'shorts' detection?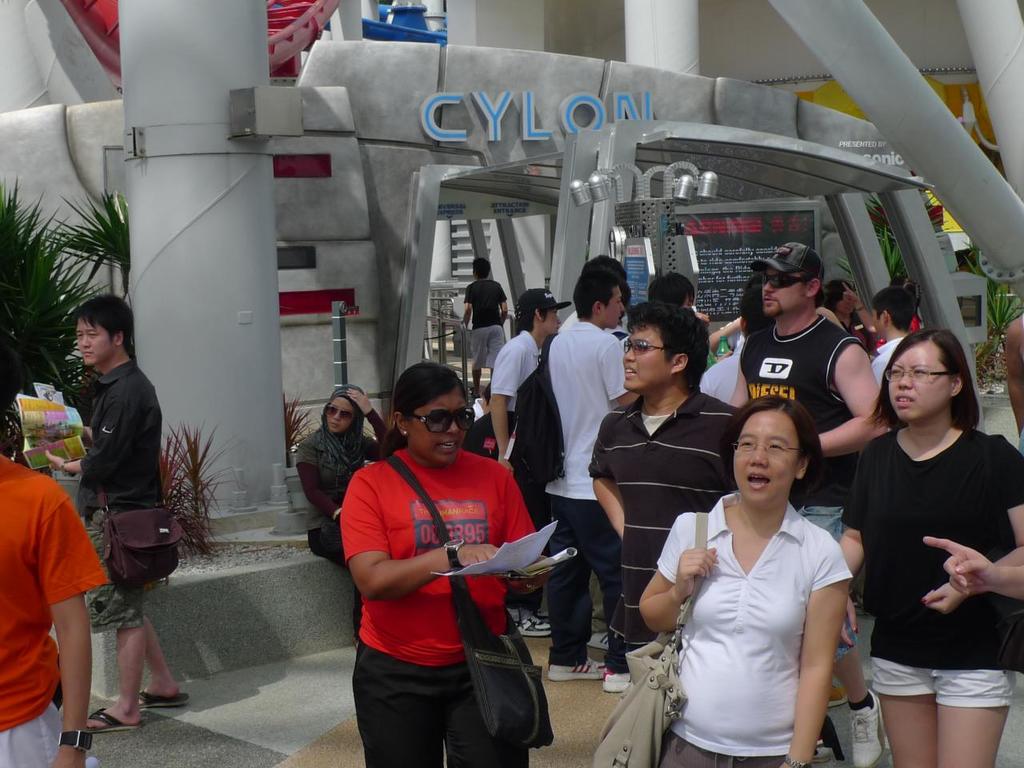
bbox(867, 665, 1014, 723)
